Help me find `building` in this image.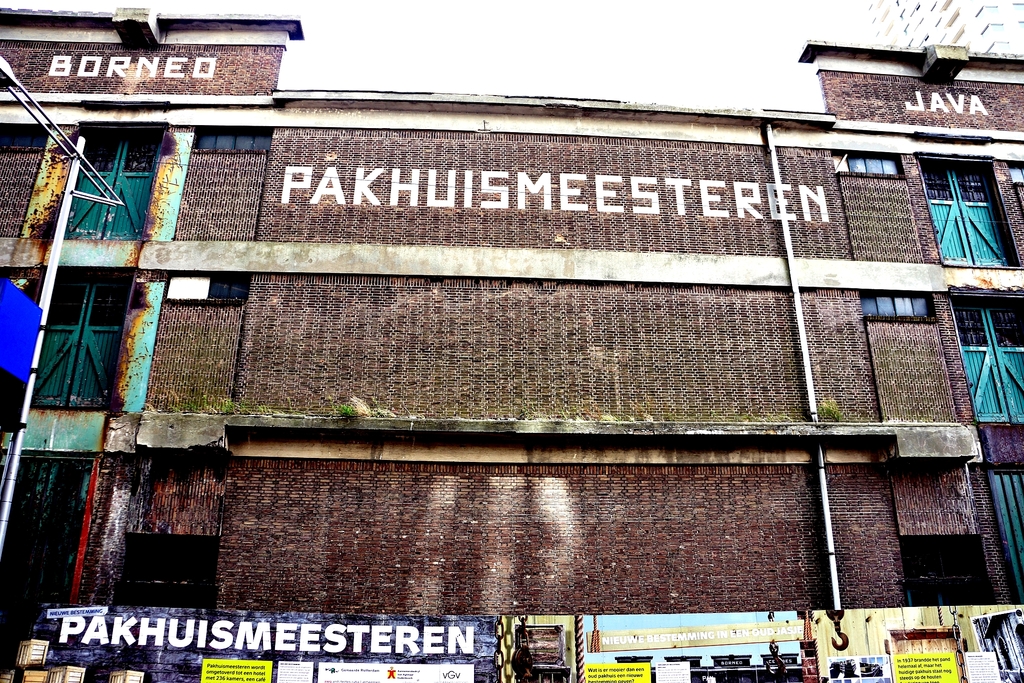
Found it: select_region(0, 0, 1023, 682).
